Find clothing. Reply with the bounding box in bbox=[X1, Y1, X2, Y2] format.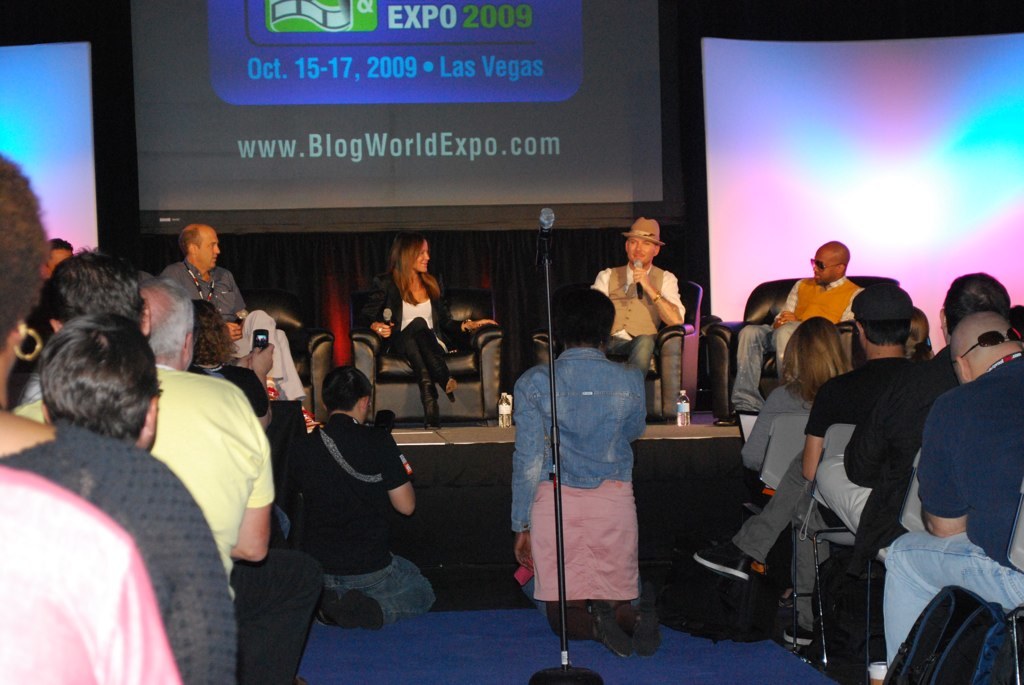
bbox=[508, 286, 668, 657].
